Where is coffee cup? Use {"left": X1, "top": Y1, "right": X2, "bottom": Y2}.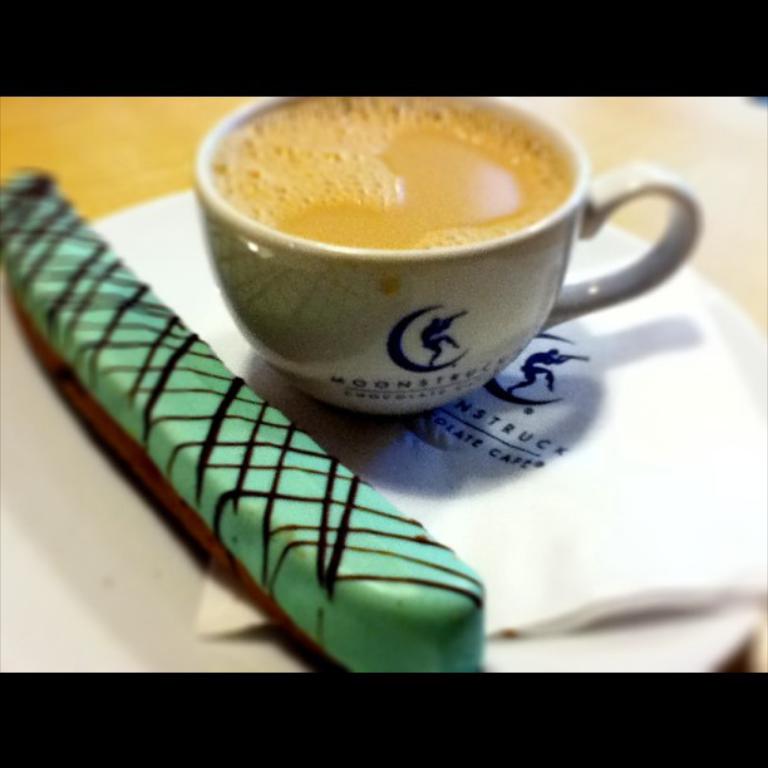
{"left": 189, "top": 95, "right": 707, "bottom": 419}.
